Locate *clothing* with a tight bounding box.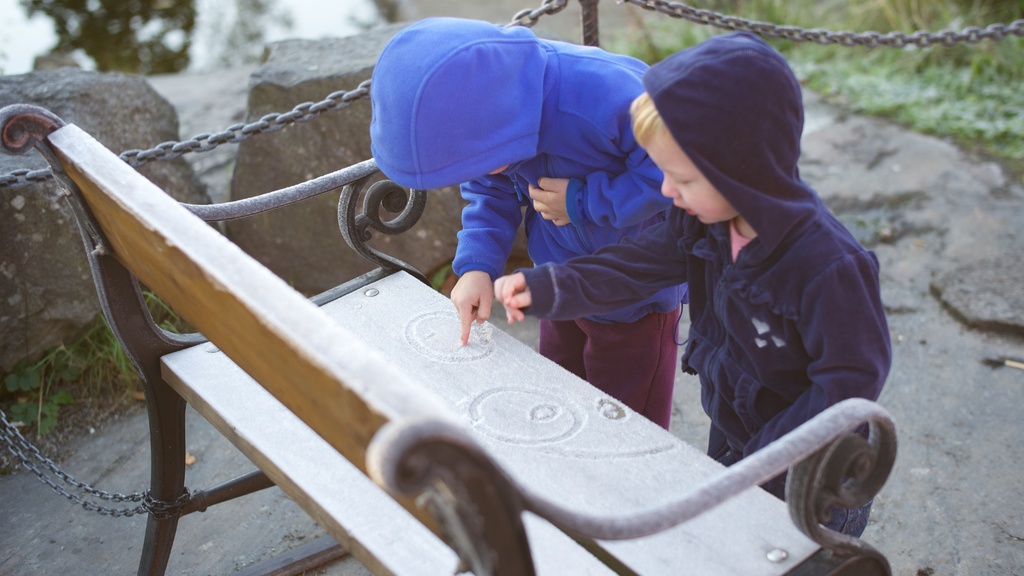
[516, 22, 882, 575].
